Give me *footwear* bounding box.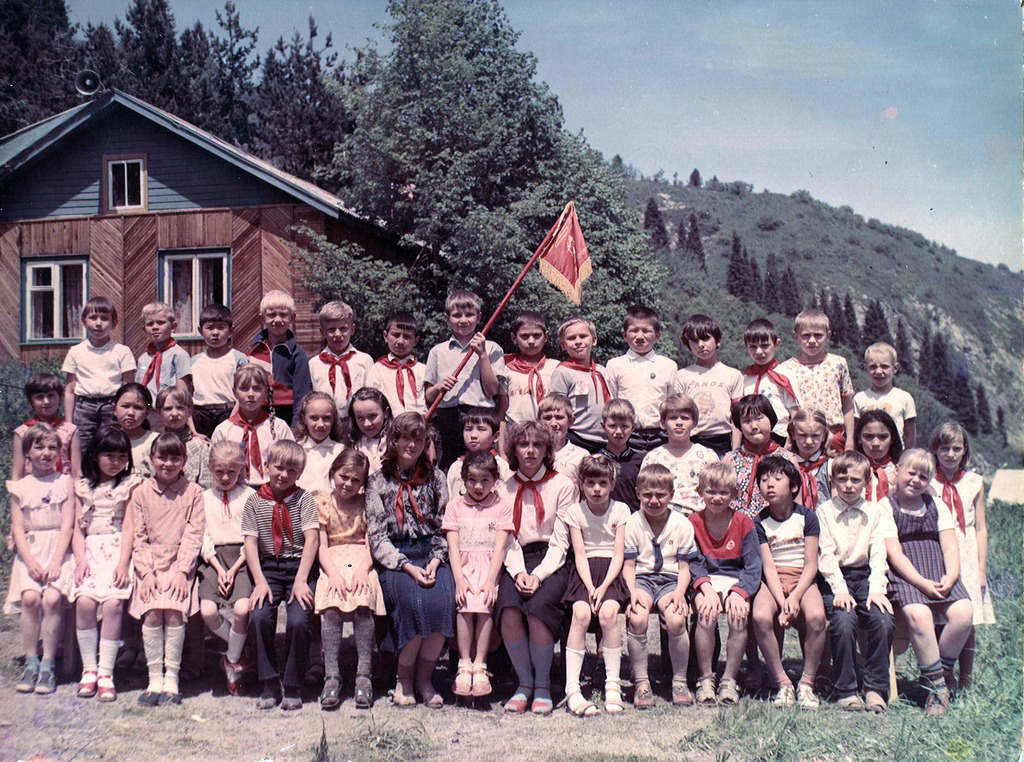
411,656,445,711.
